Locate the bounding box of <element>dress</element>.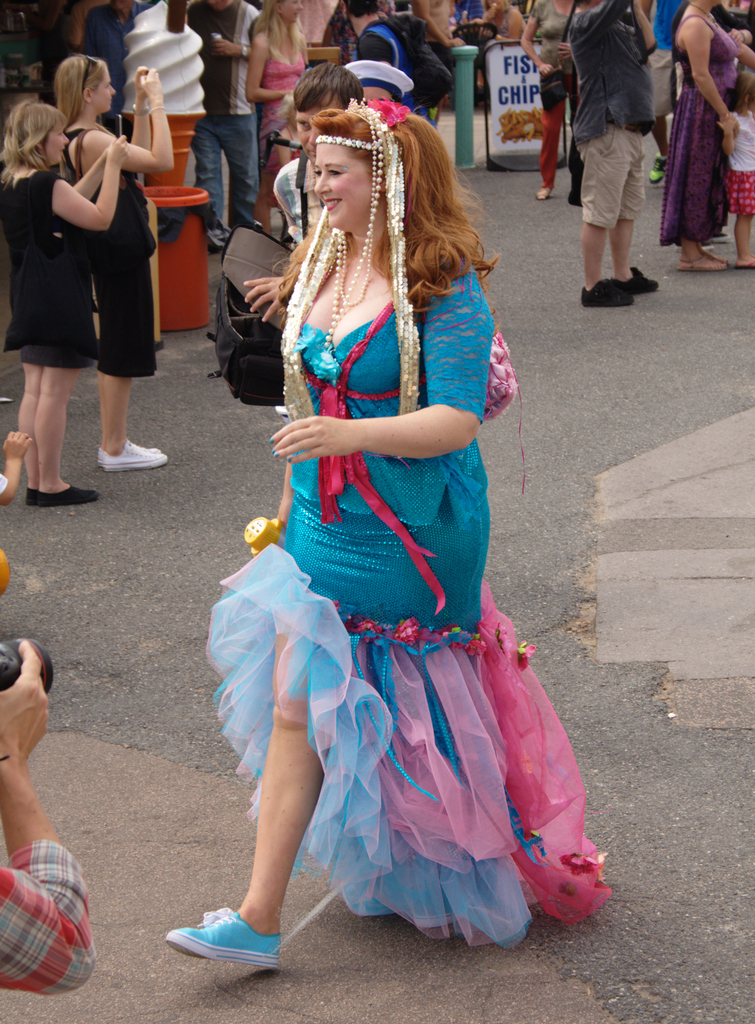
Bounding box: <region>658, 13, 741, 248</region>.
